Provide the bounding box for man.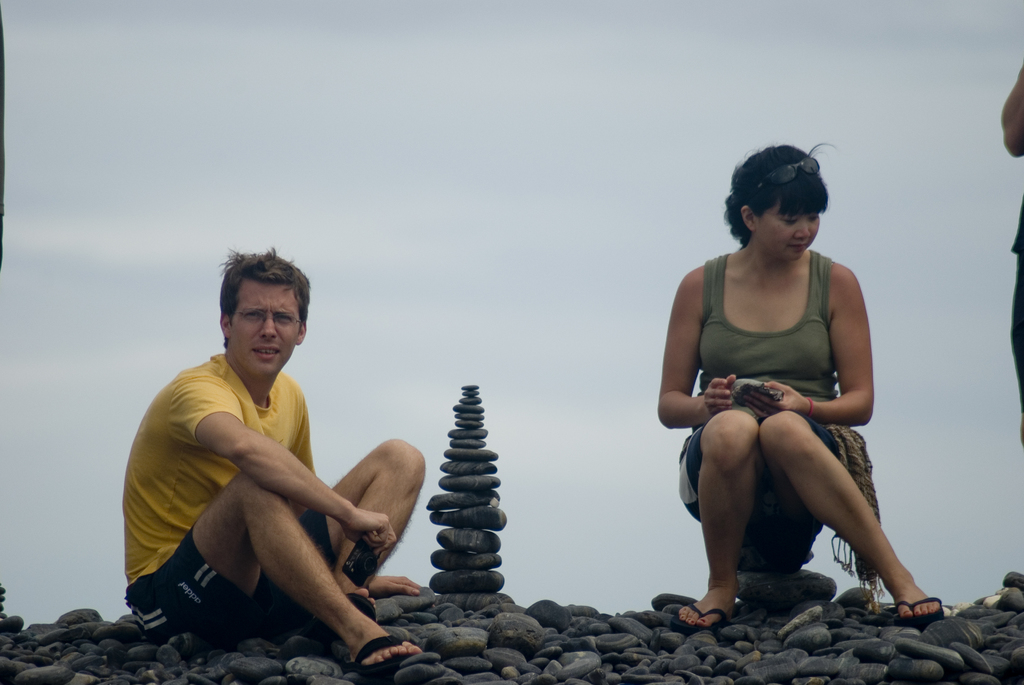
<box>112,273,396,668</box>.
